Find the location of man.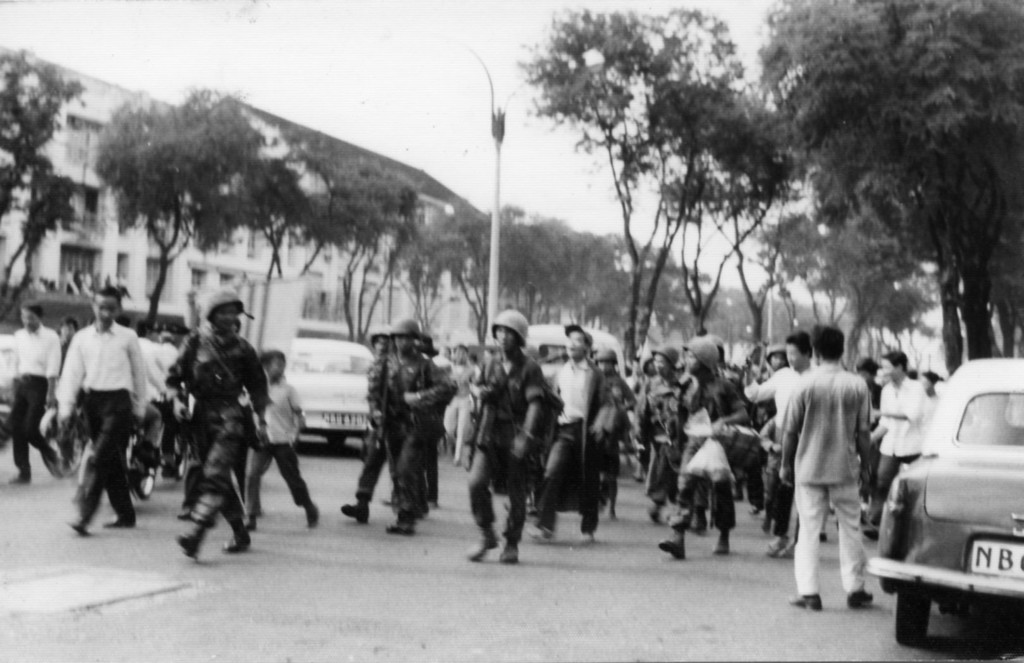
Location: rect(148, 325, 183, 376).
